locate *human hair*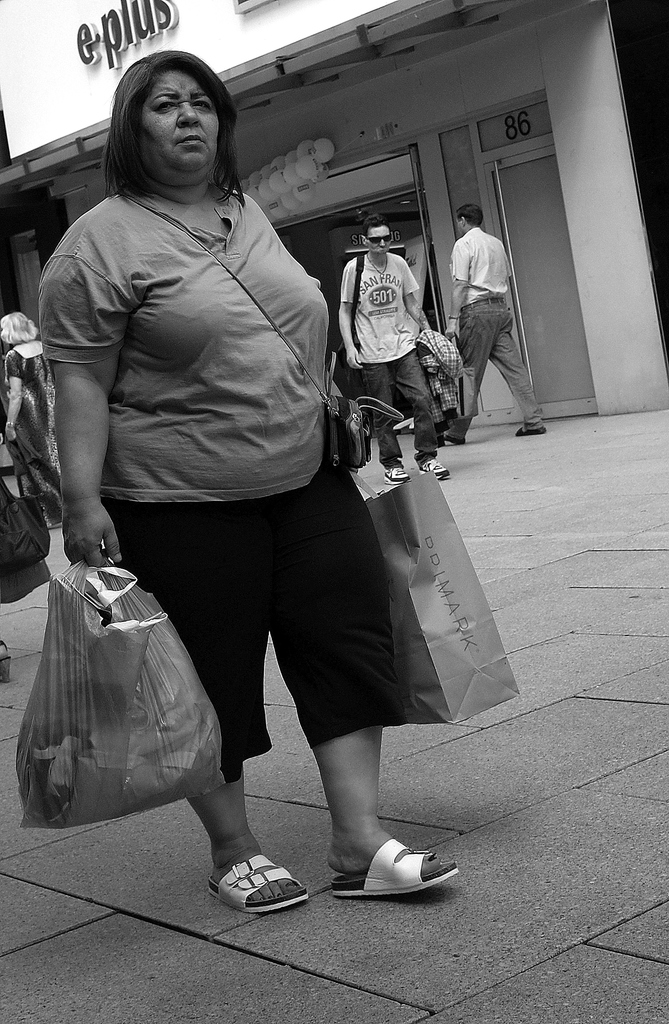
[x1=360, y1=214, x2=390, y2=247]
